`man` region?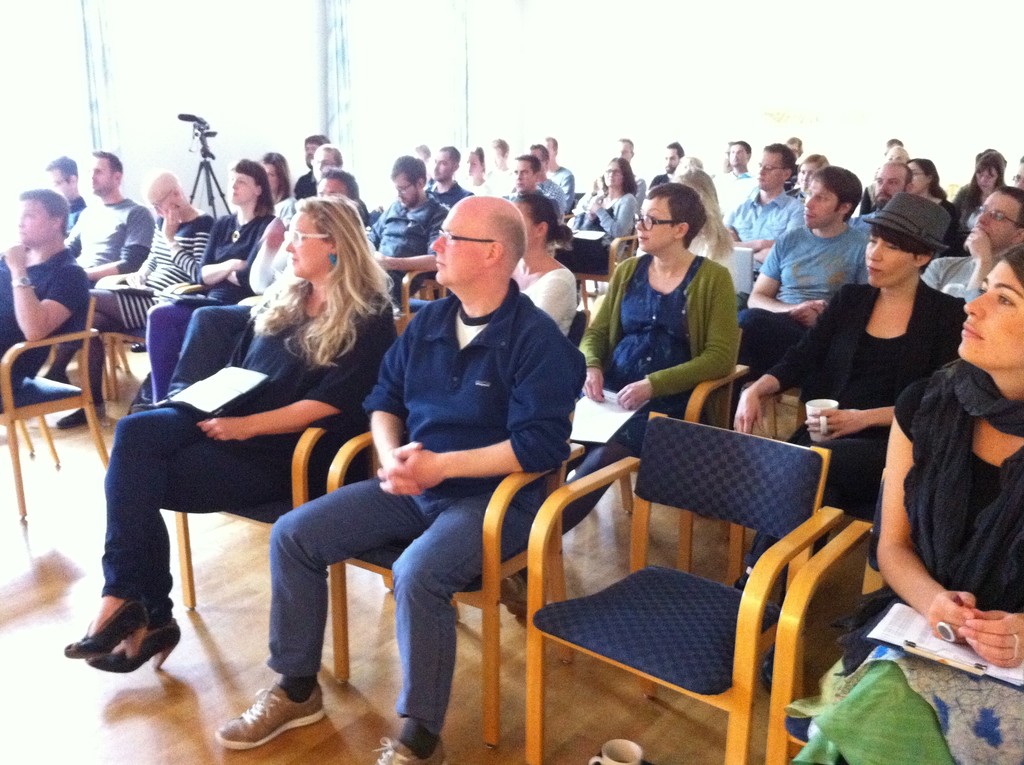
bbox=[527, 136, 567, 219]
